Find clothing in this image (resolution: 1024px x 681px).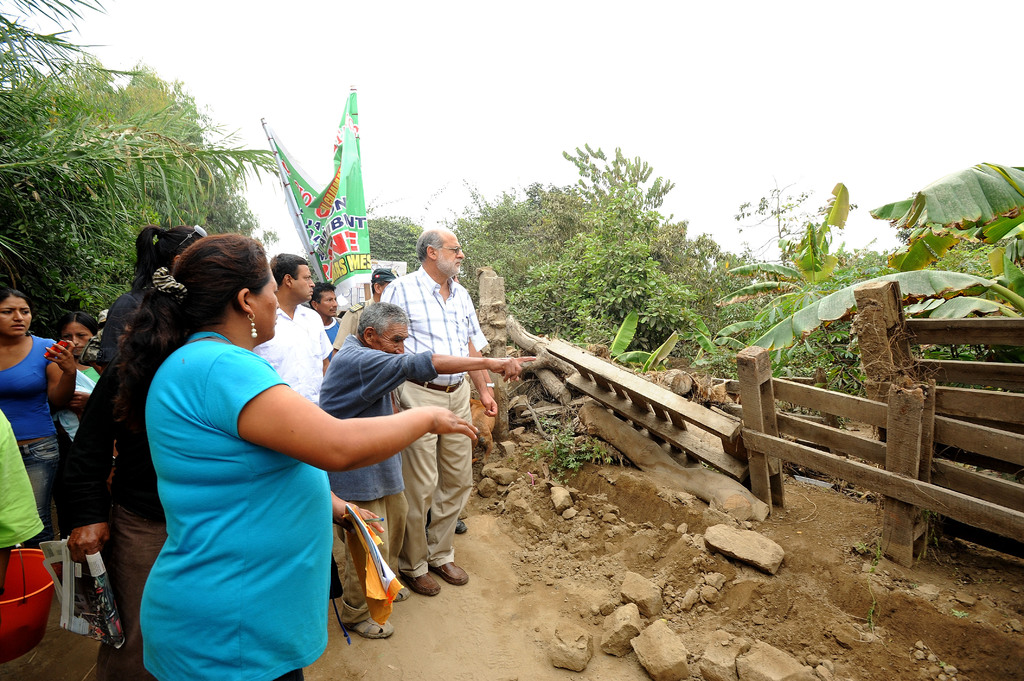
[0,332,60,545].
